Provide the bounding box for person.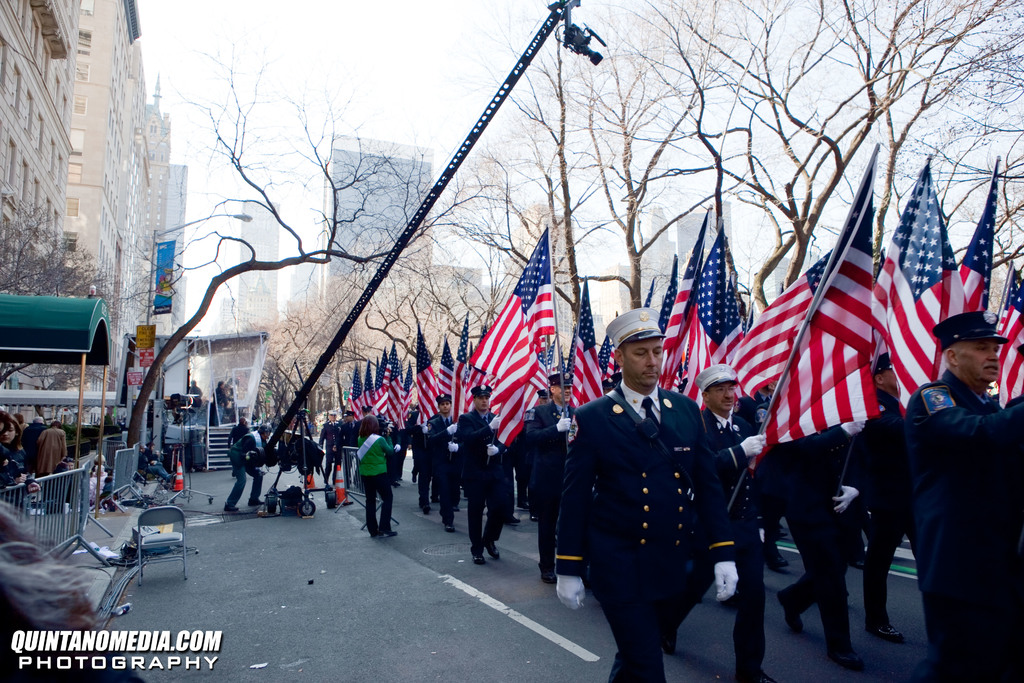
bbox(897, 309, 1023, 682).
